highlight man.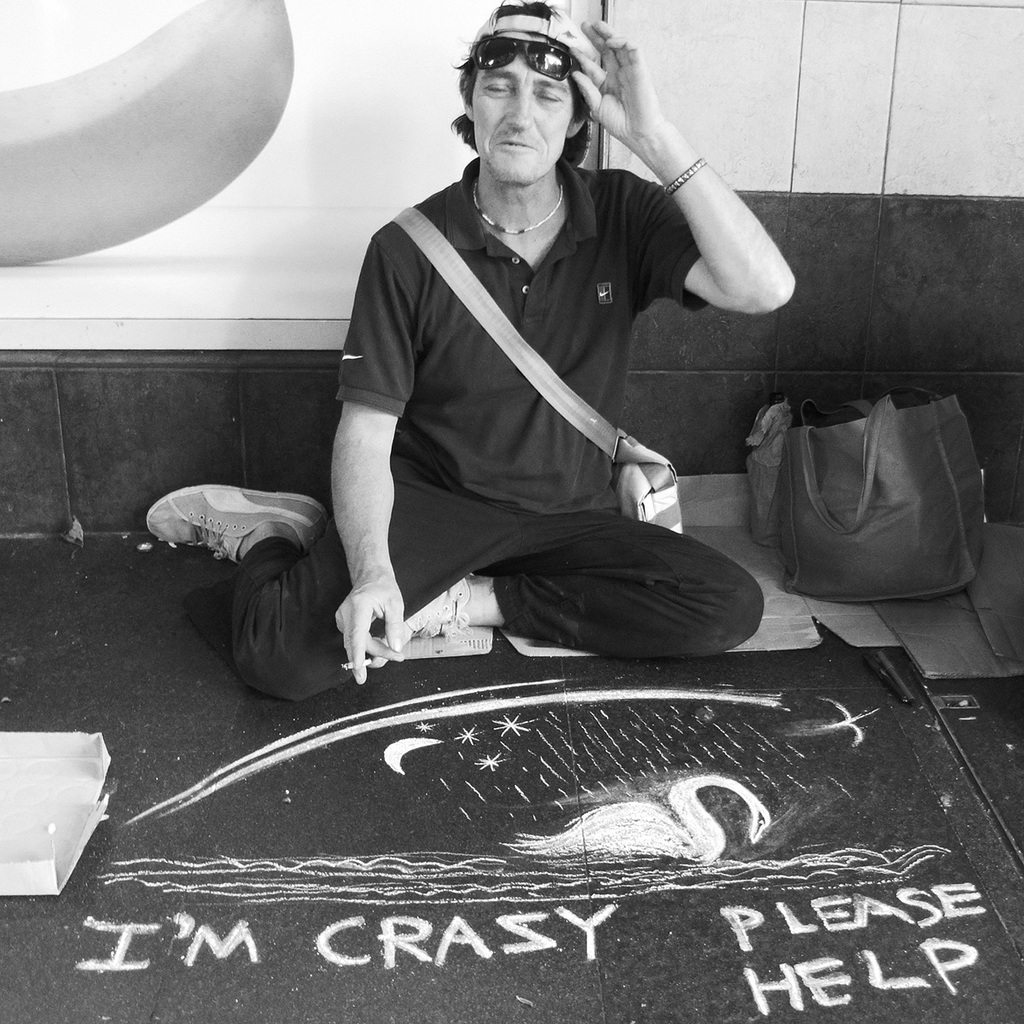
Highlighted region: 145 0 799 701.
